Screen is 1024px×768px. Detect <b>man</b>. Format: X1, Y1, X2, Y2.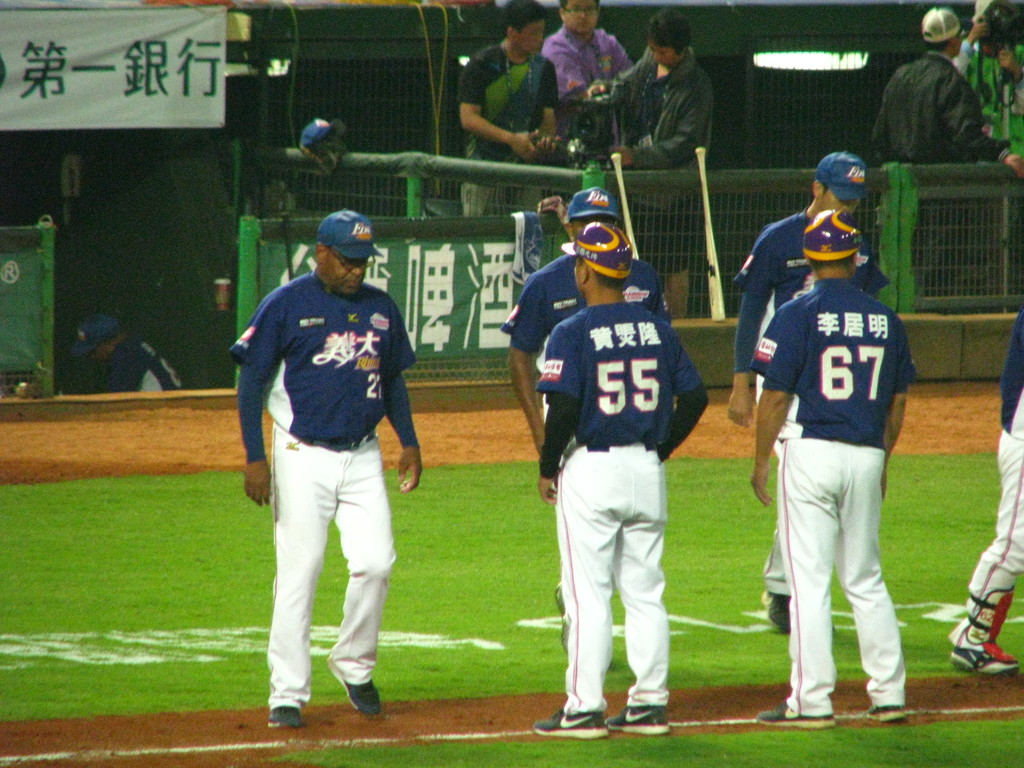
465, 0, 559, 216.
